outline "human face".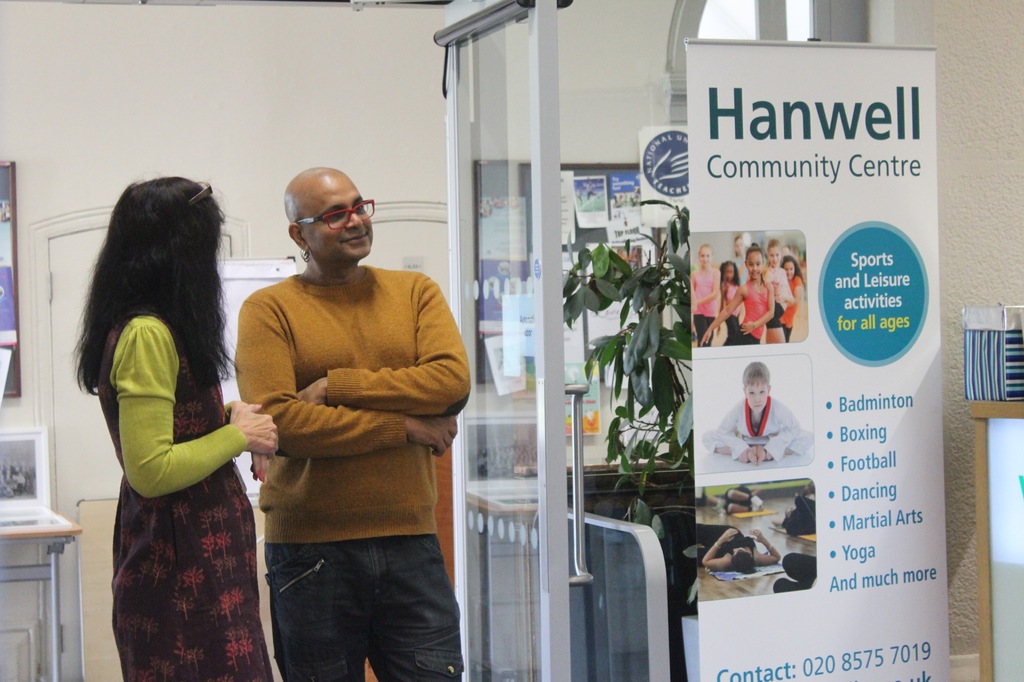
Outline: 300/177/373/264.
